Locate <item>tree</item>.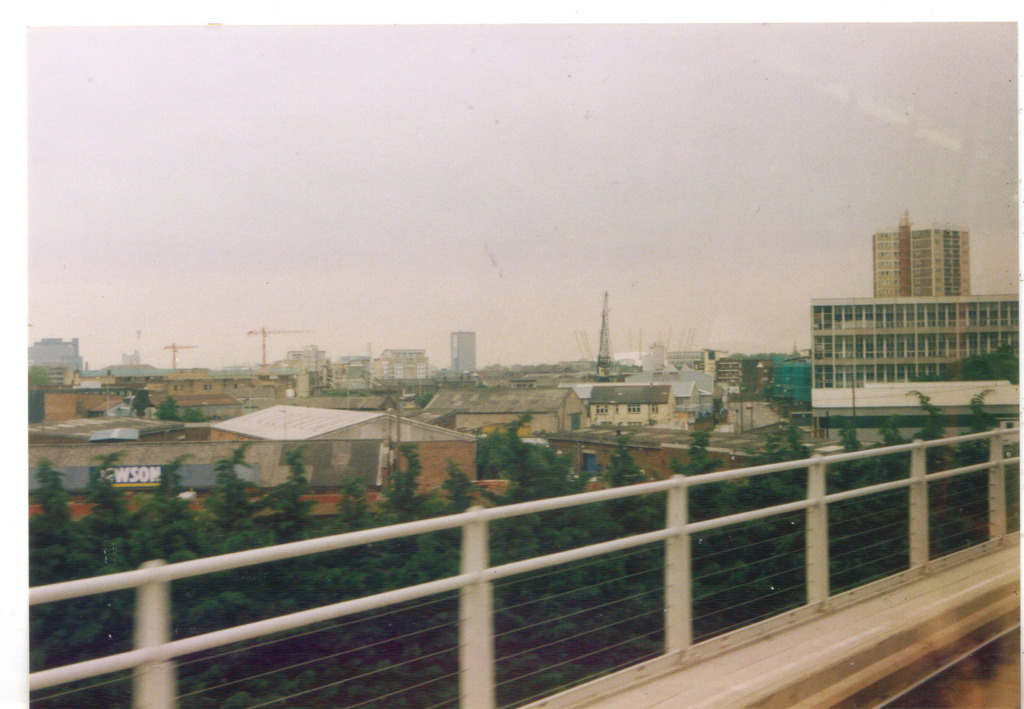
Bounding box: <box>183,408,208,425</box>.
